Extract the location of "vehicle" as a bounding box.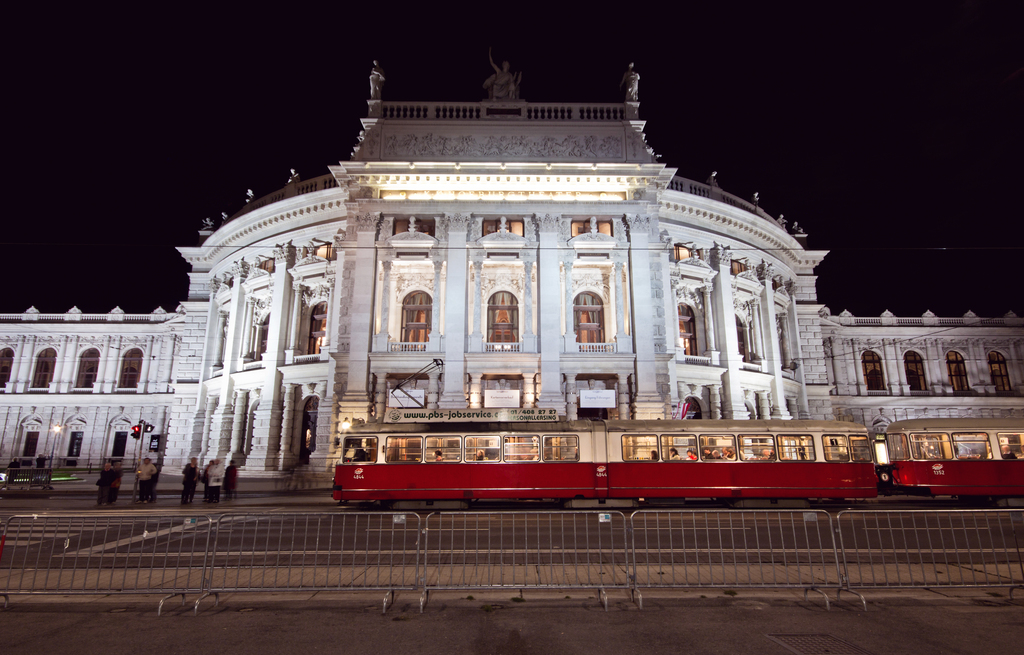
left=262, top=396, right=964, bottom=517.
